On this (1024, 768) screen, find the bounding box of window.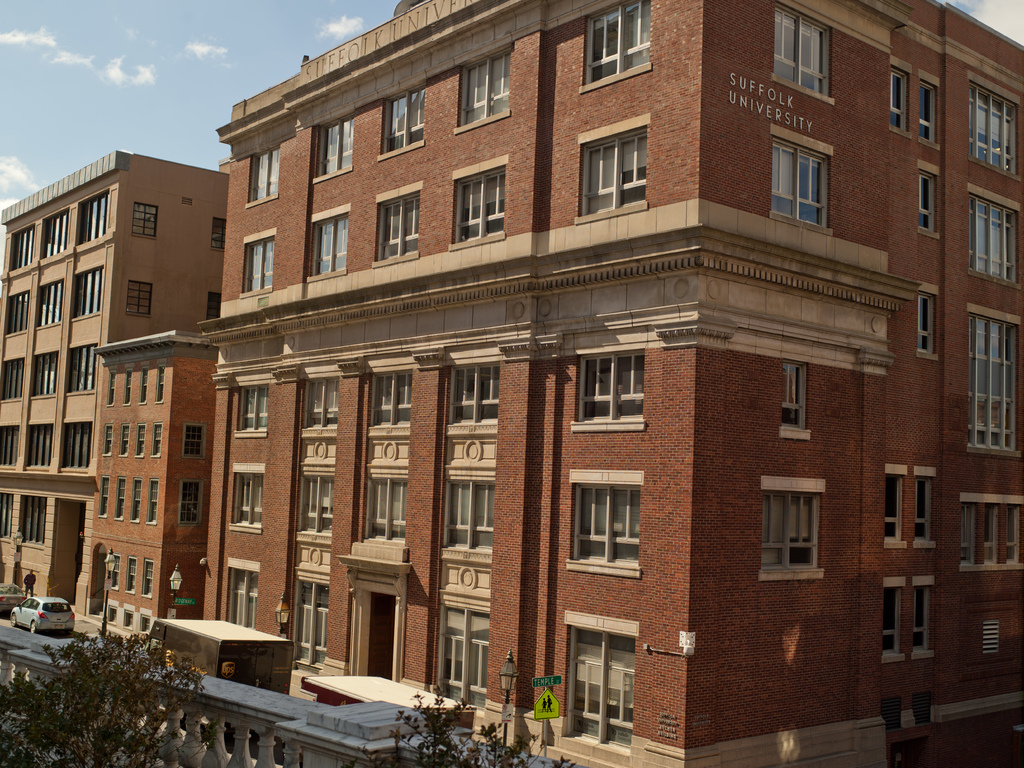
Bounding box: bbox=(155, 366, 164, 402).
